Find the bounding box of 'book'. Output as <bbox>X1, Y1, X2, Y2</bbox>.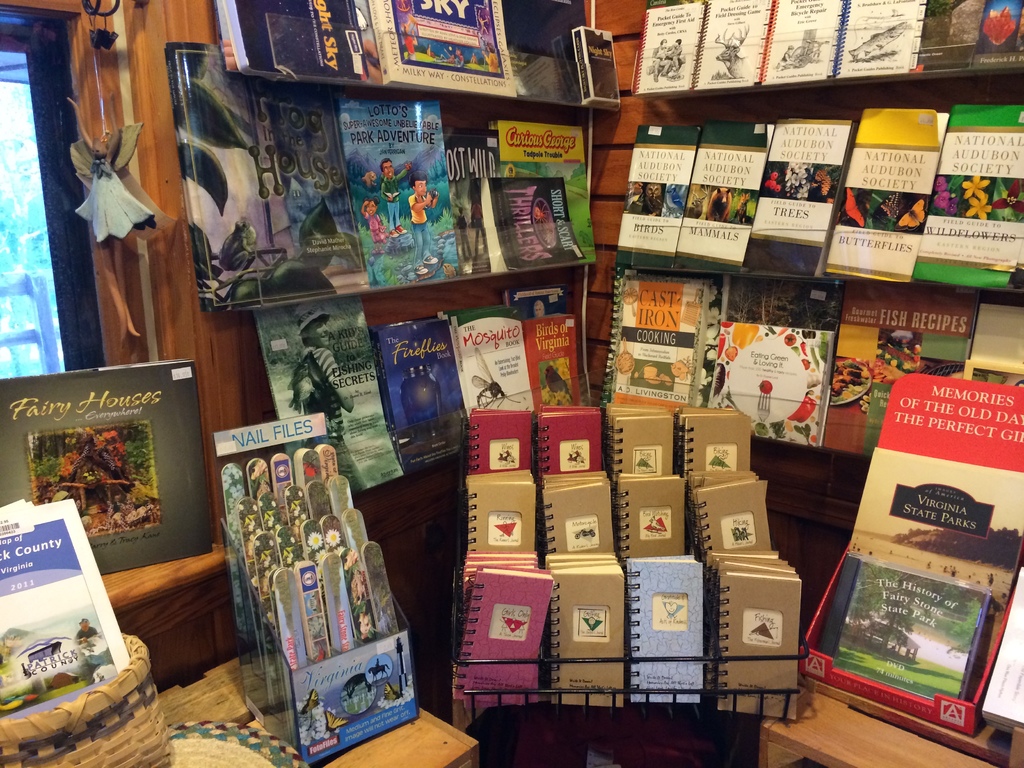
<bbox>615, 480, 685, 565</bbox>.
